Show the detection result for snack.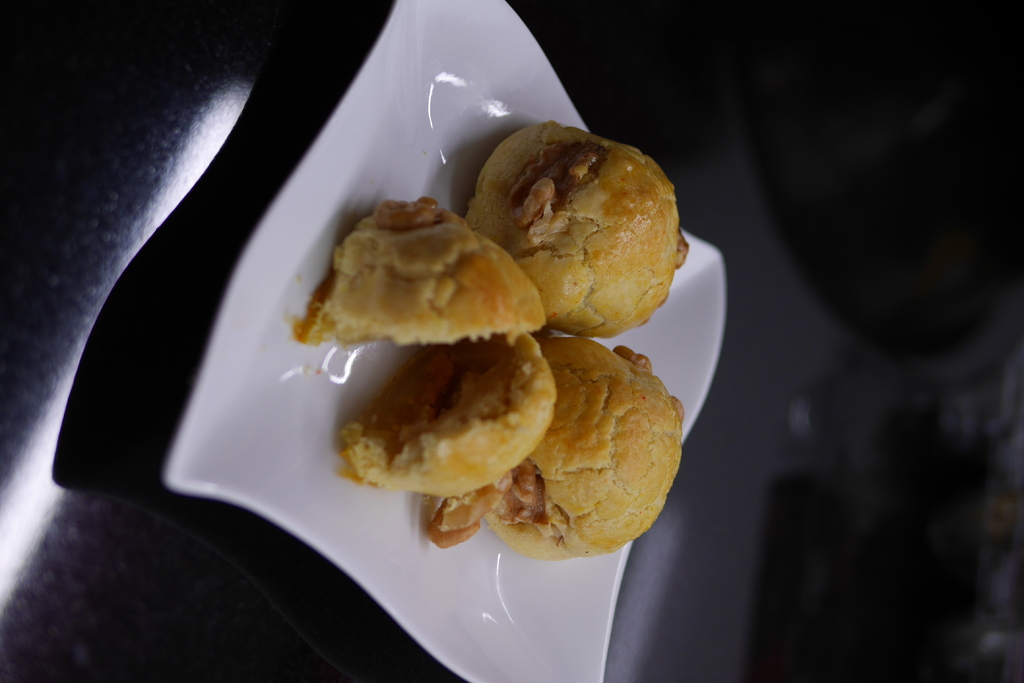
left=465, top=120, right=698, bottom=343.
